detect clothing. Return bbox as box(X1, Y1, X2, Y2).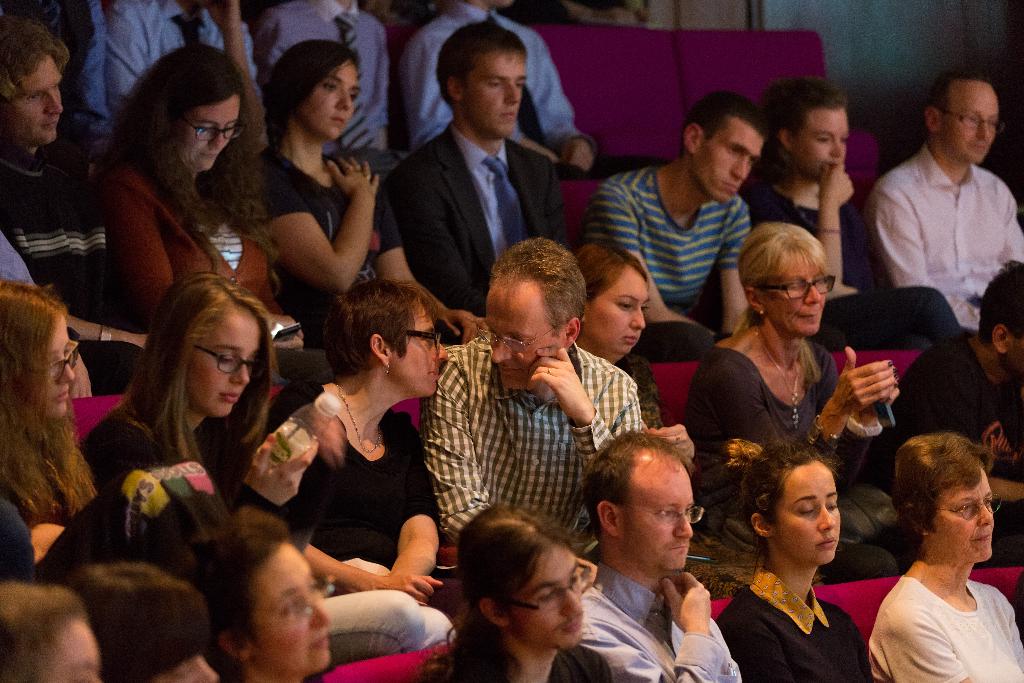
box(733, 178, 954, 334).
